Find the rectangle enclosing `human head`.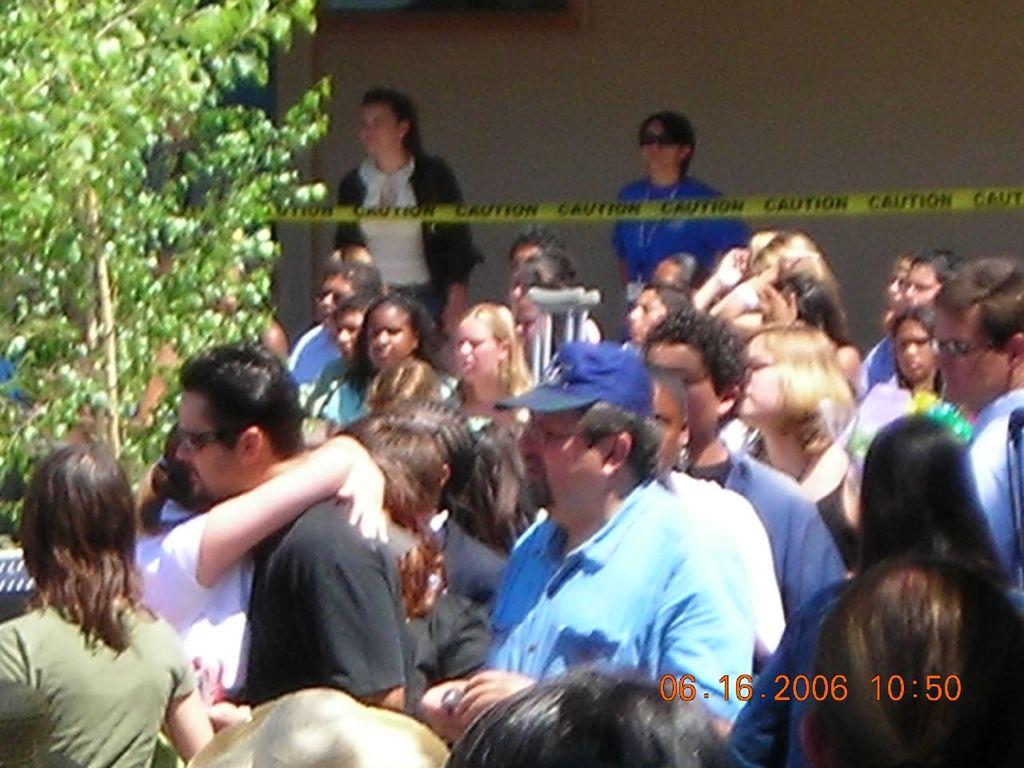
<box>646,250,707,294</box>.
